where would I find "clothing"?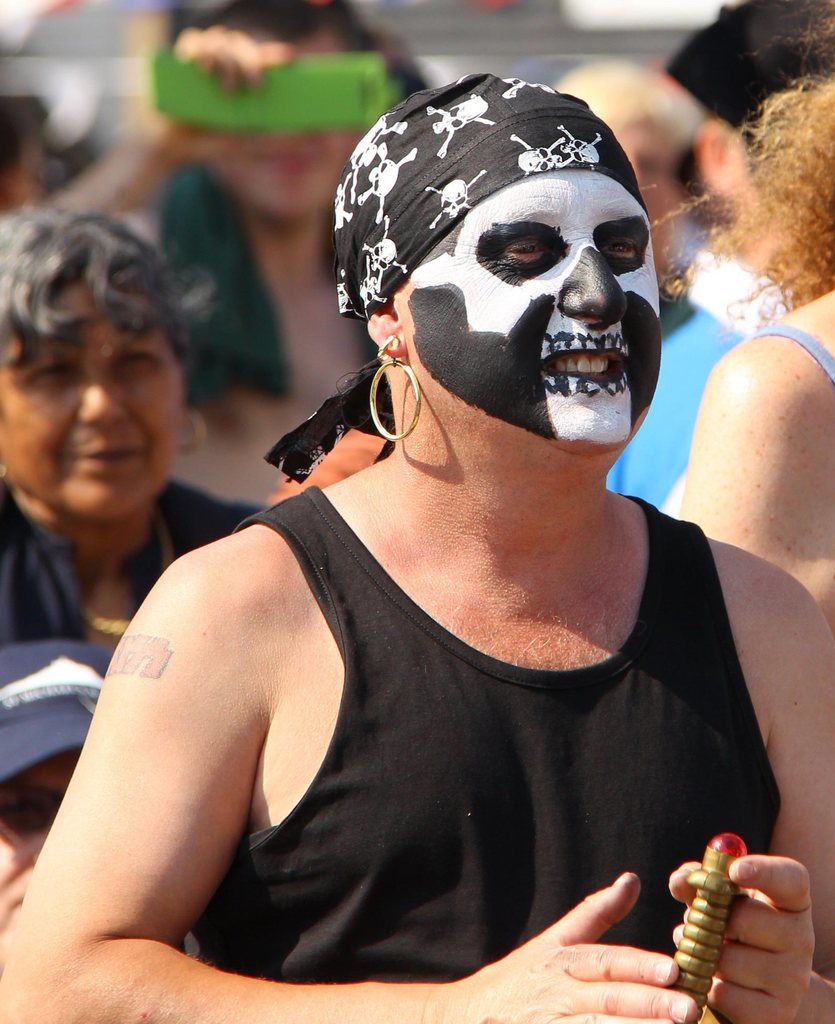
At locate(0, 463, 267, 682).
